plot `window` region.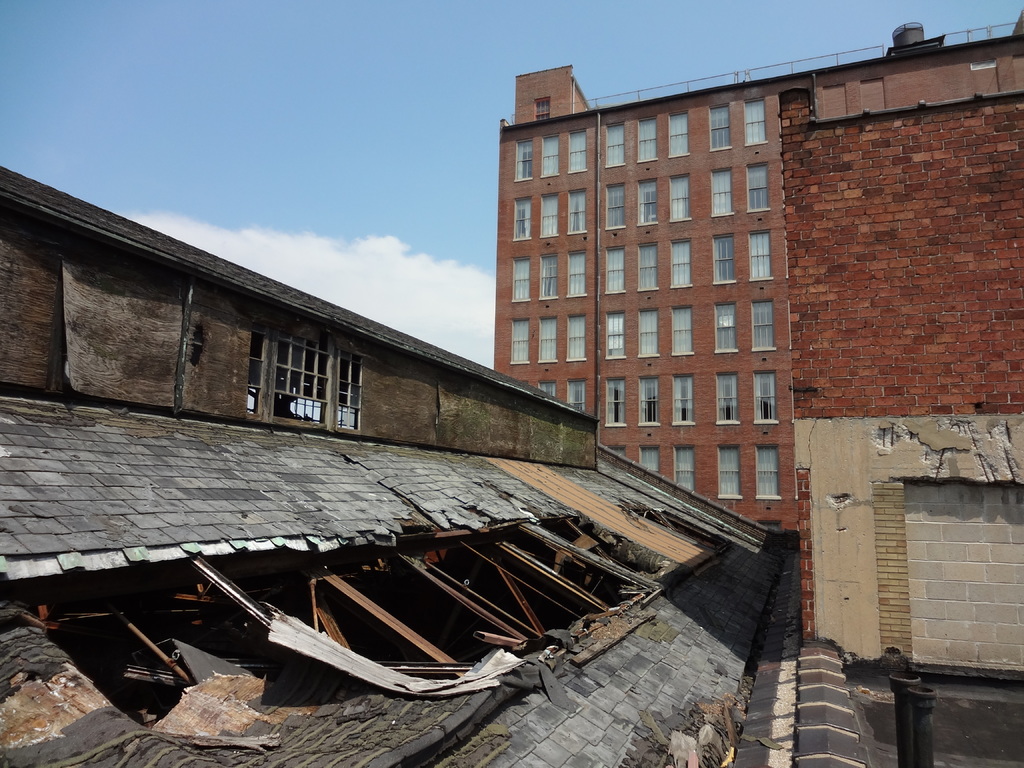
Plotted at 712:166:733:216.
